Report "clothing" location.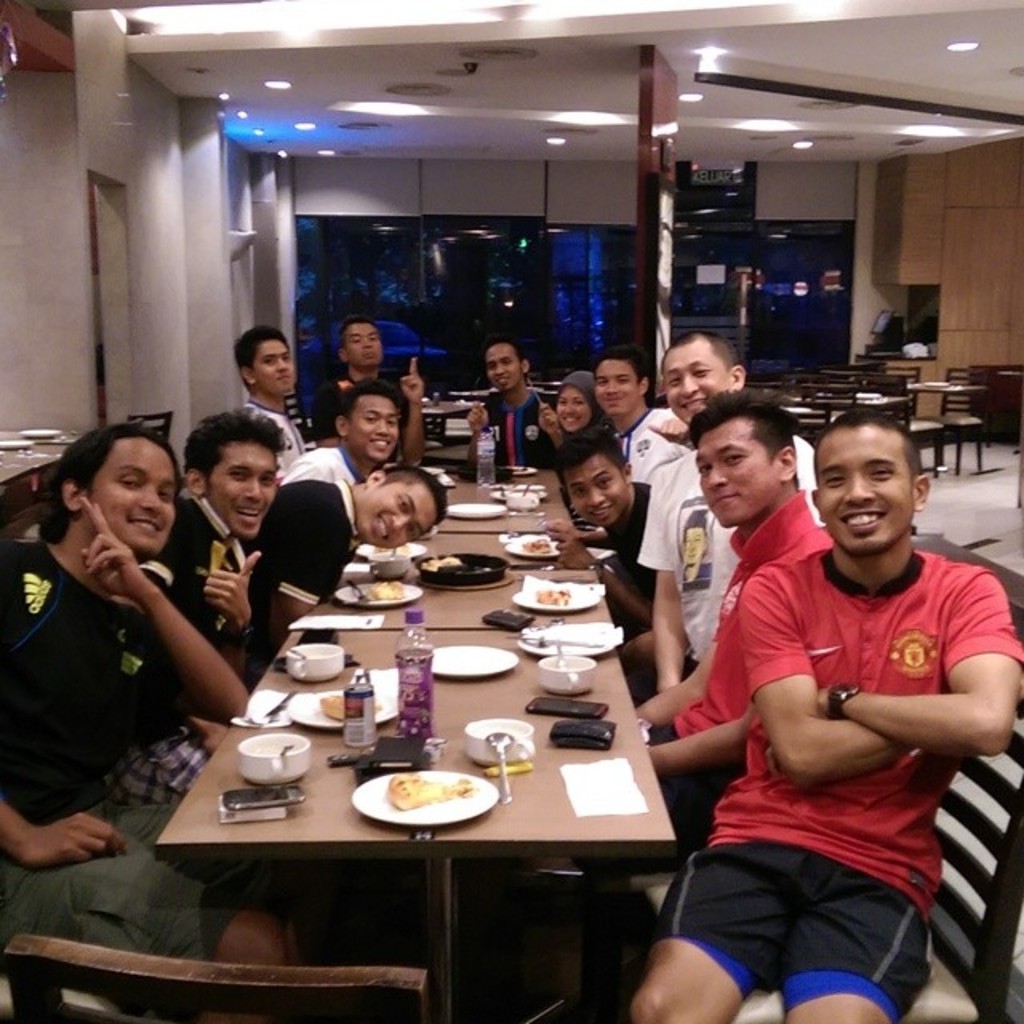
Report: bbox(698, 414, 784, 534).
